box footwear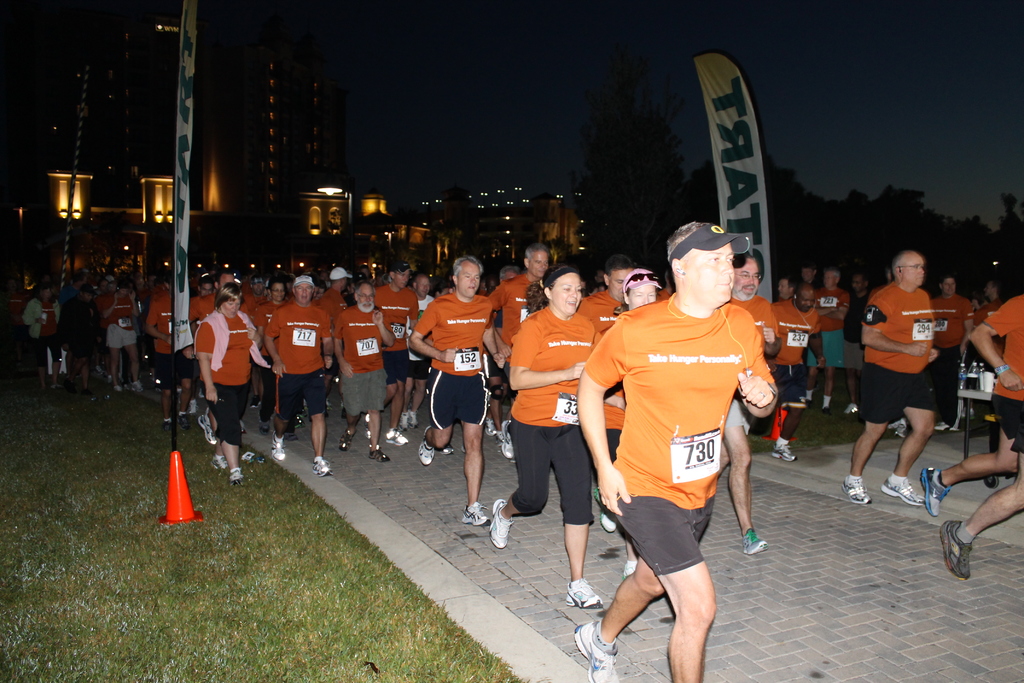
(x1=126, y1=379, x2=141, y2=393)
